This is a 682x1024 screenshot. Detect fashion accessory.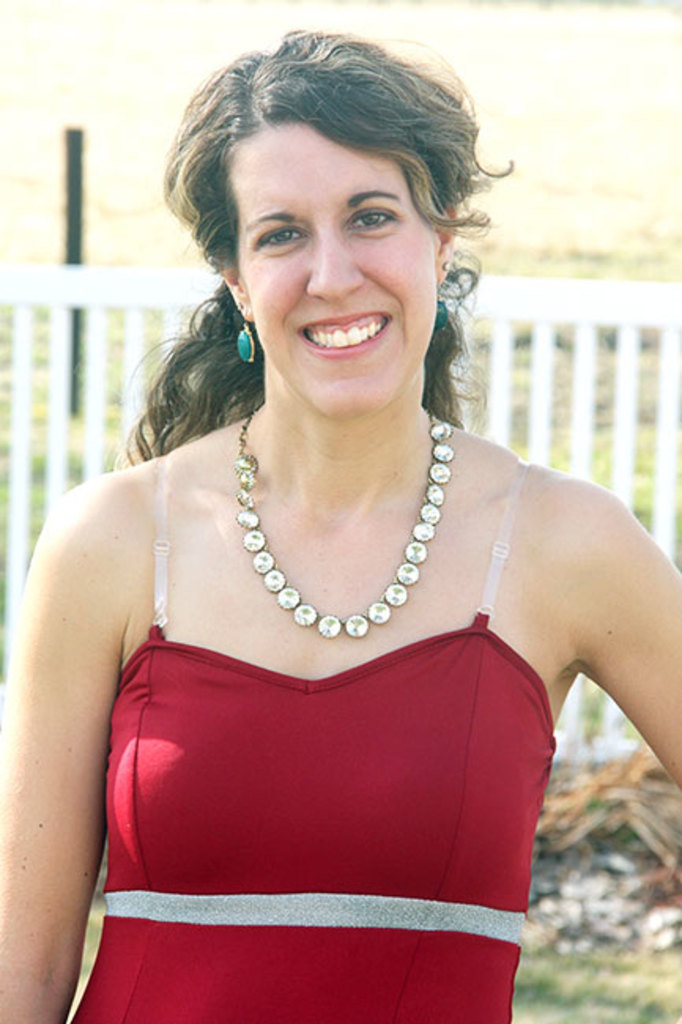
[235,406,460,643].
